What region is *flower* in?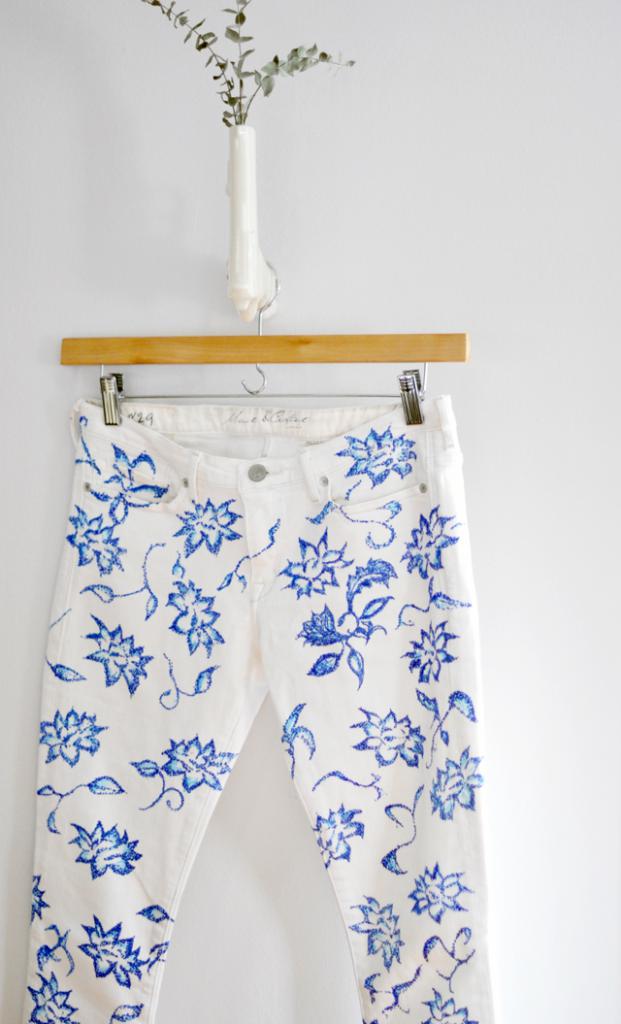
locate(352, 707, 425, 764).
